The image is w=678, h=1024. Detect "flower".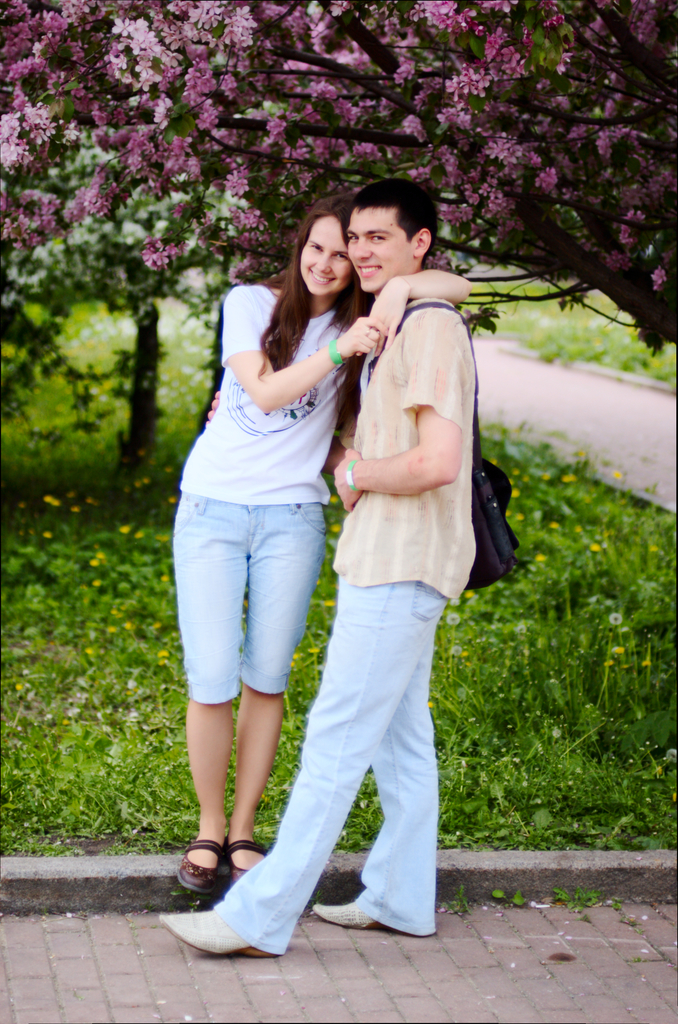
Detection: <region>155, 648, 176, 660</region>.
